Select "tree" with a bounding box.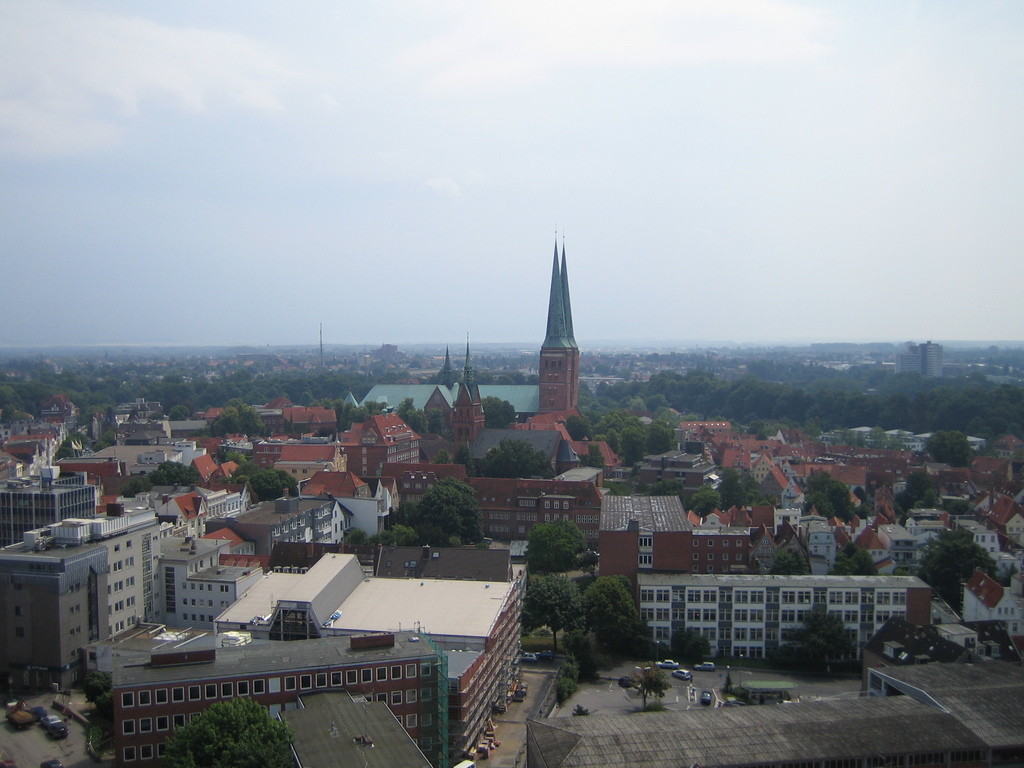
bbox=(476, 433, 556, 477).
